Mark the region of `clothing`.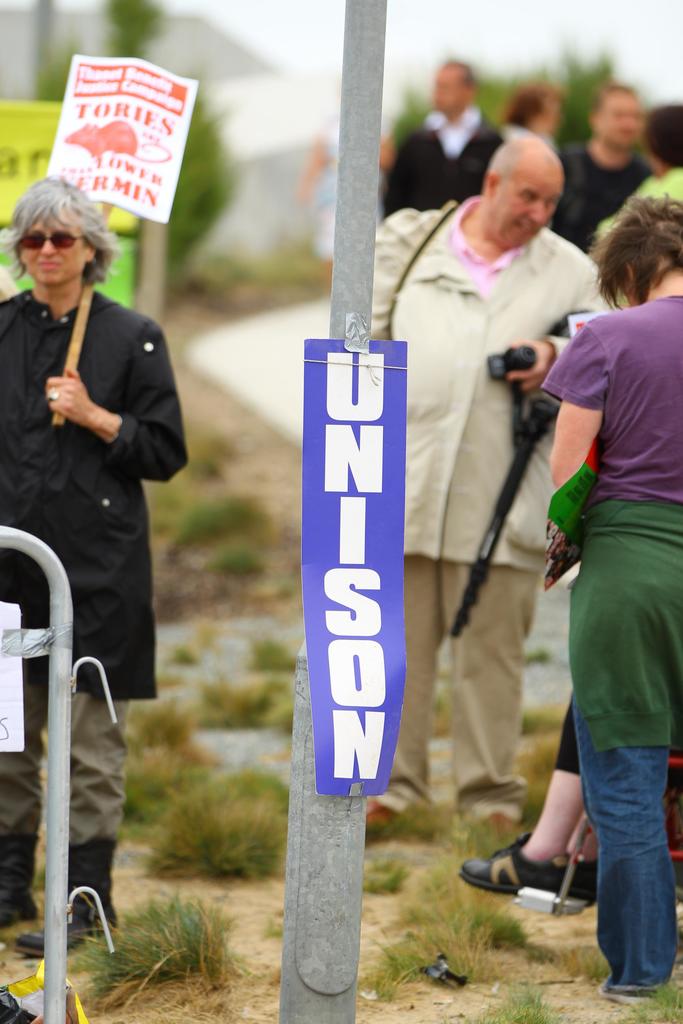
Region: bbox(542, 140, 654, 255).
